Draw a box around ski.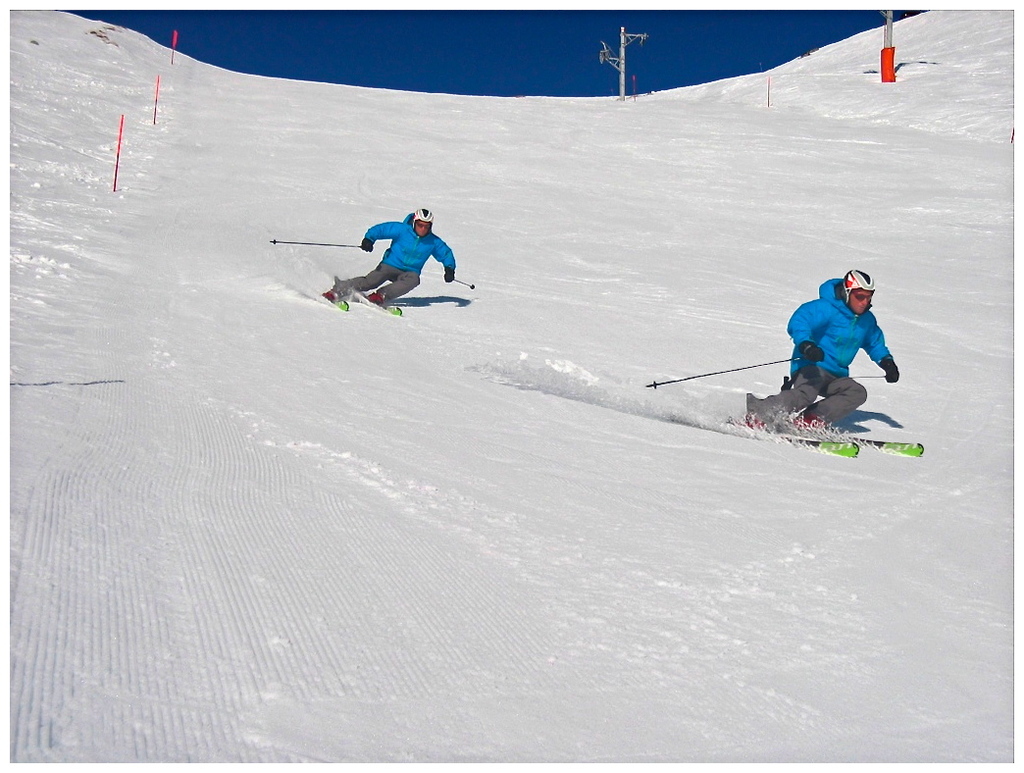
l=714, t=421, r=923, b=458.
